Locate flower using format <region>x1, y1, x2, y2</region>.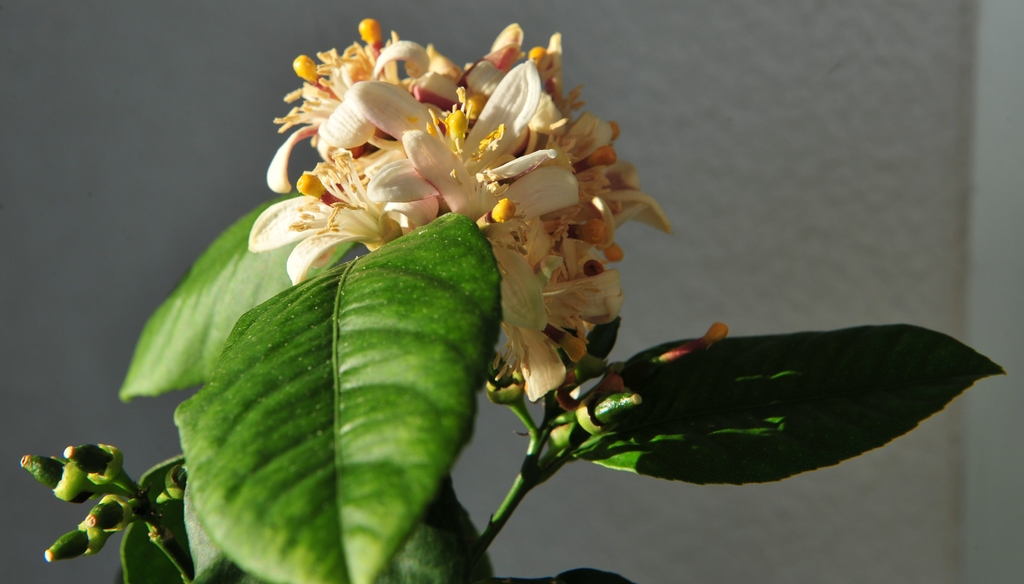
<region>253, 142, 437, 286</region>.
